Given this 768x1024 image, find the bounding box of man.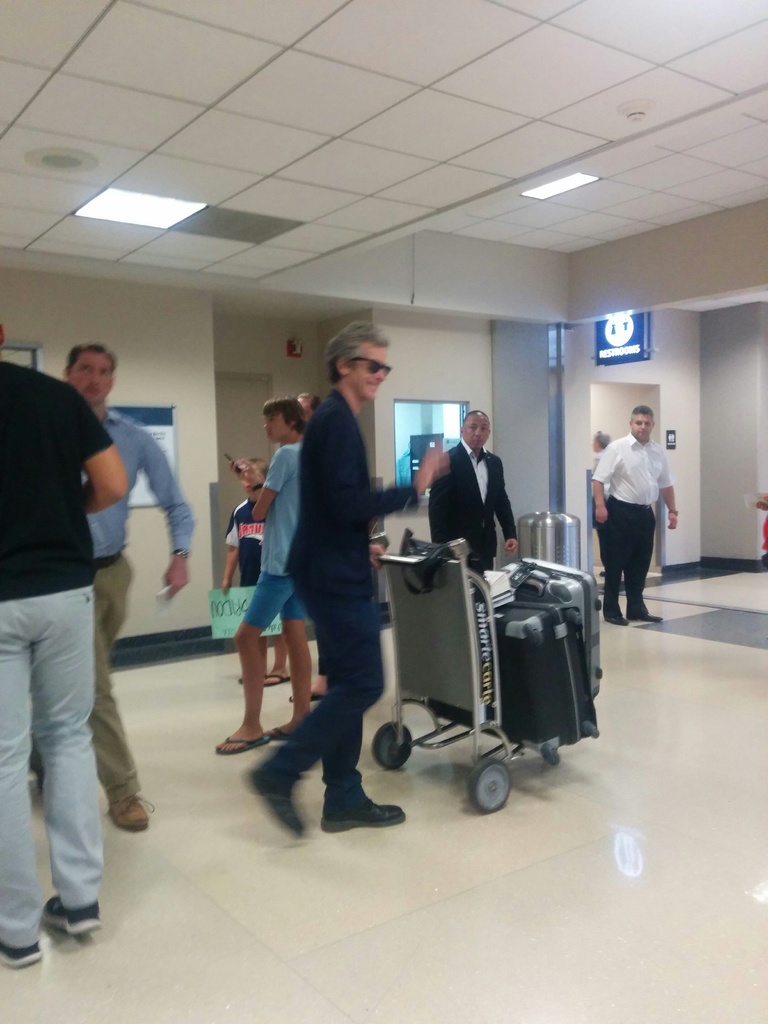
crop(58, 342, 202, 835).
